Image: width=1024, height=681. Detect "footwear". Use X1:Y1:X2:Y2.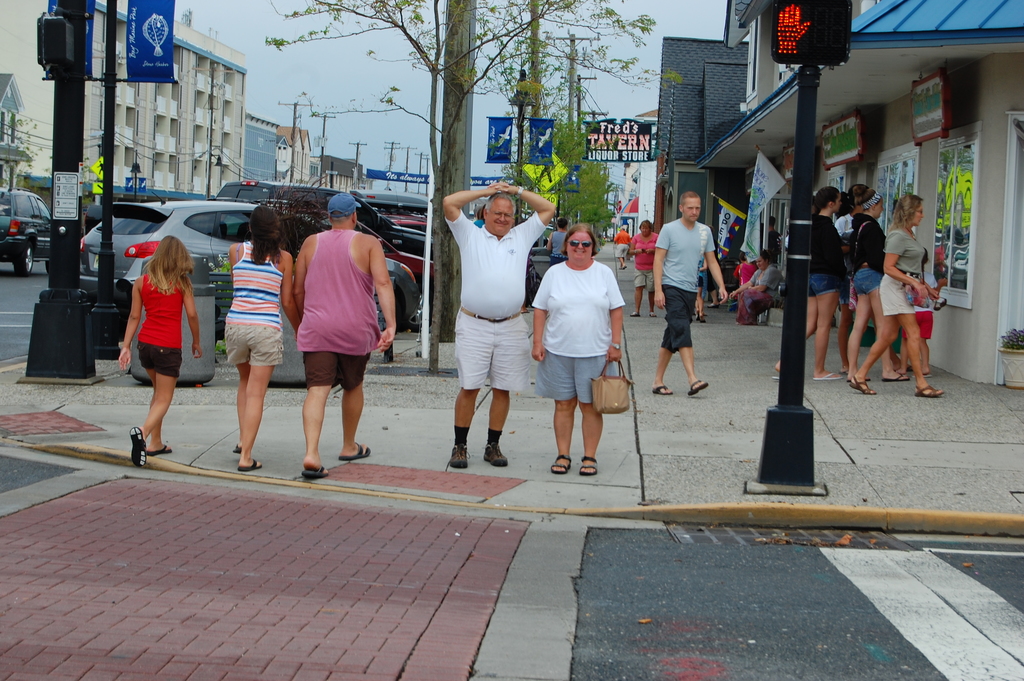
148:438:172:455.
